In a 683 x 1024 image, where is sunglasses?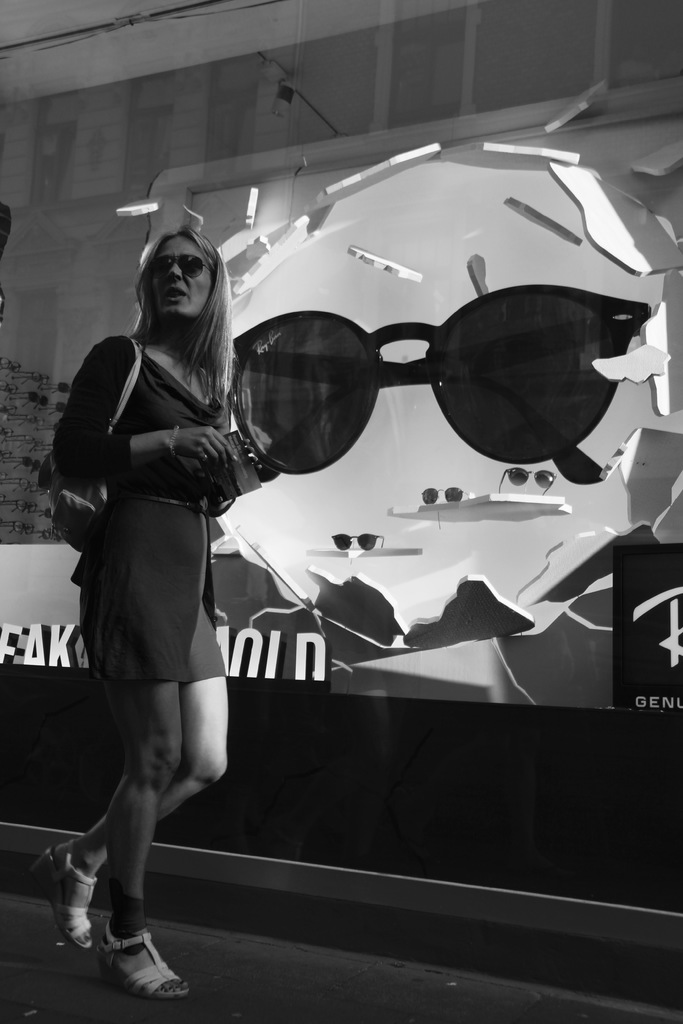
box(60, 378, 72, 395).
